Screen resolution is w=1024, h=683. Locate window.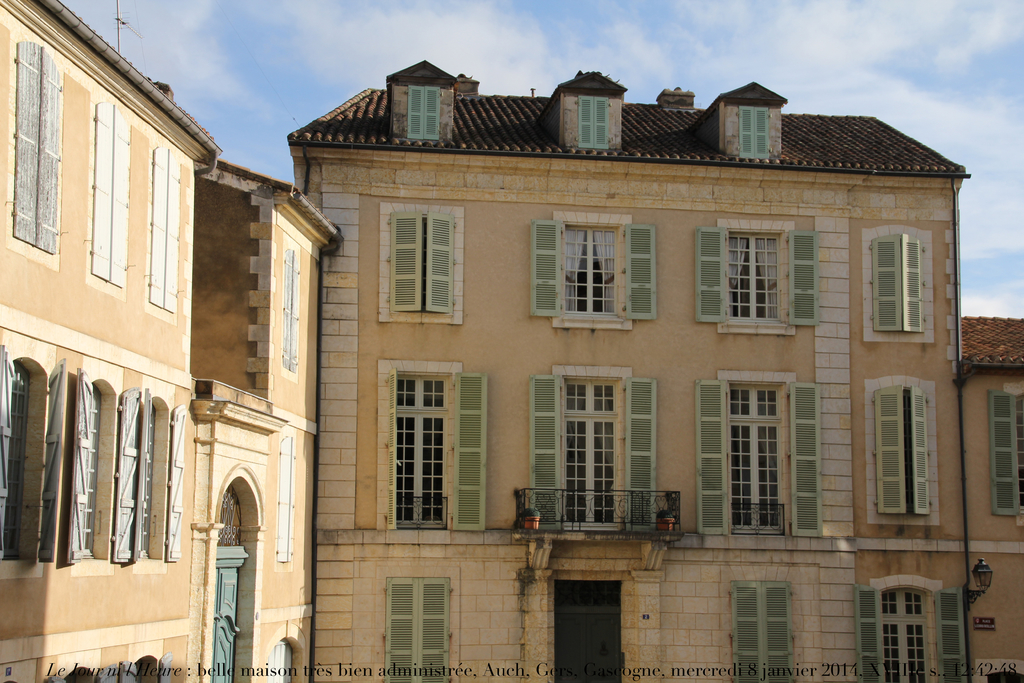
BBox(90, 100, 127, 293).
